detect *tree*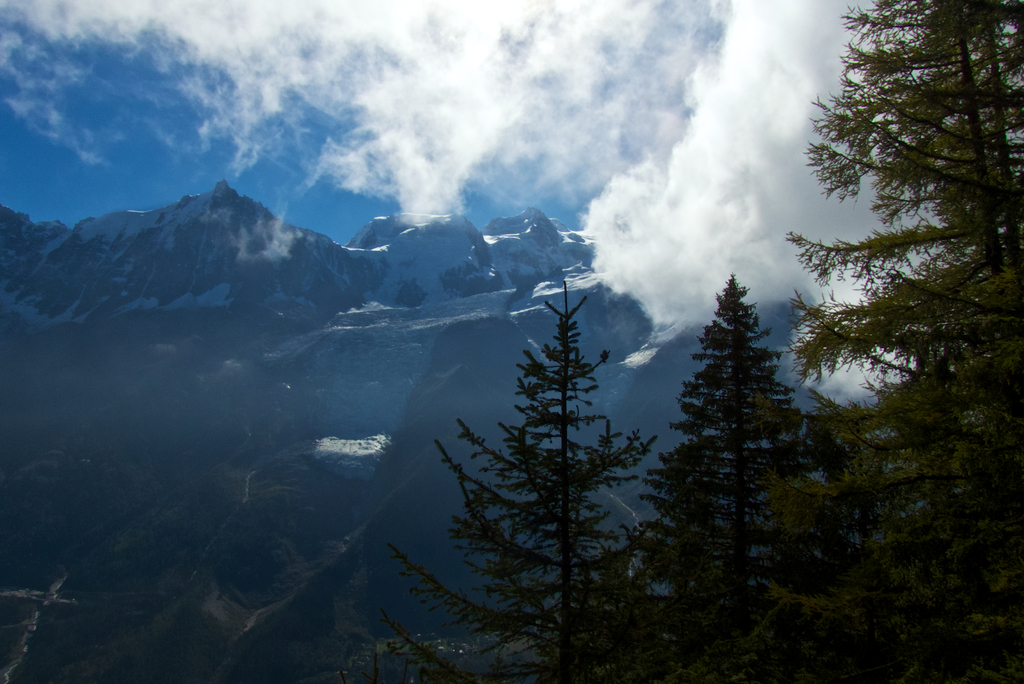
379:276:669:683
